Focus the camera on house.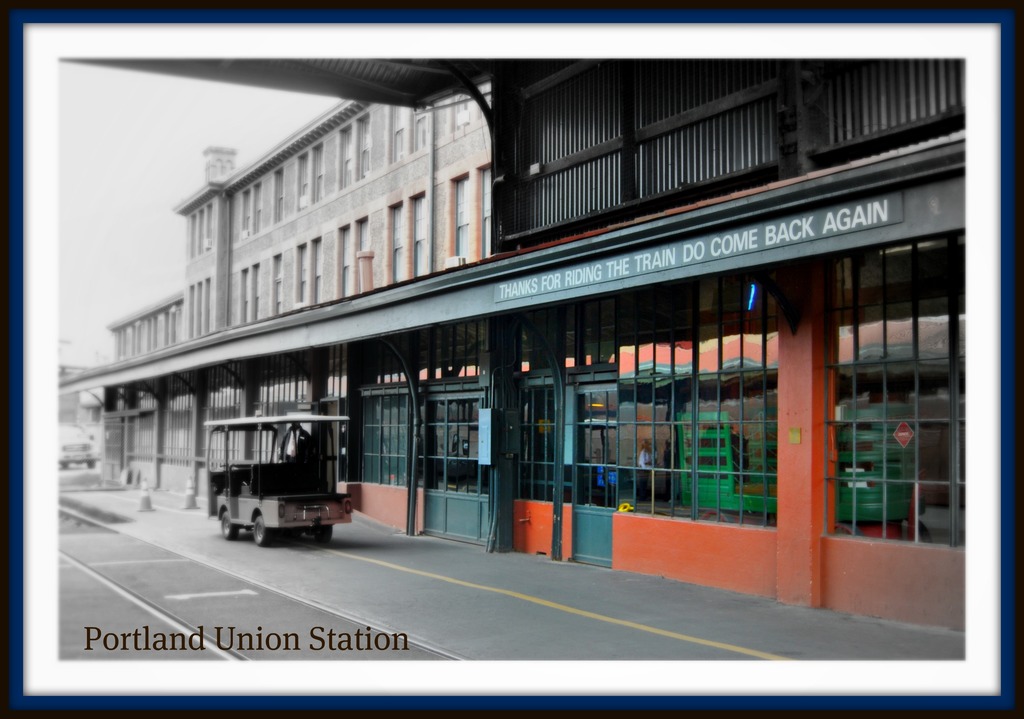
Focus region: 232,131,494,517.
